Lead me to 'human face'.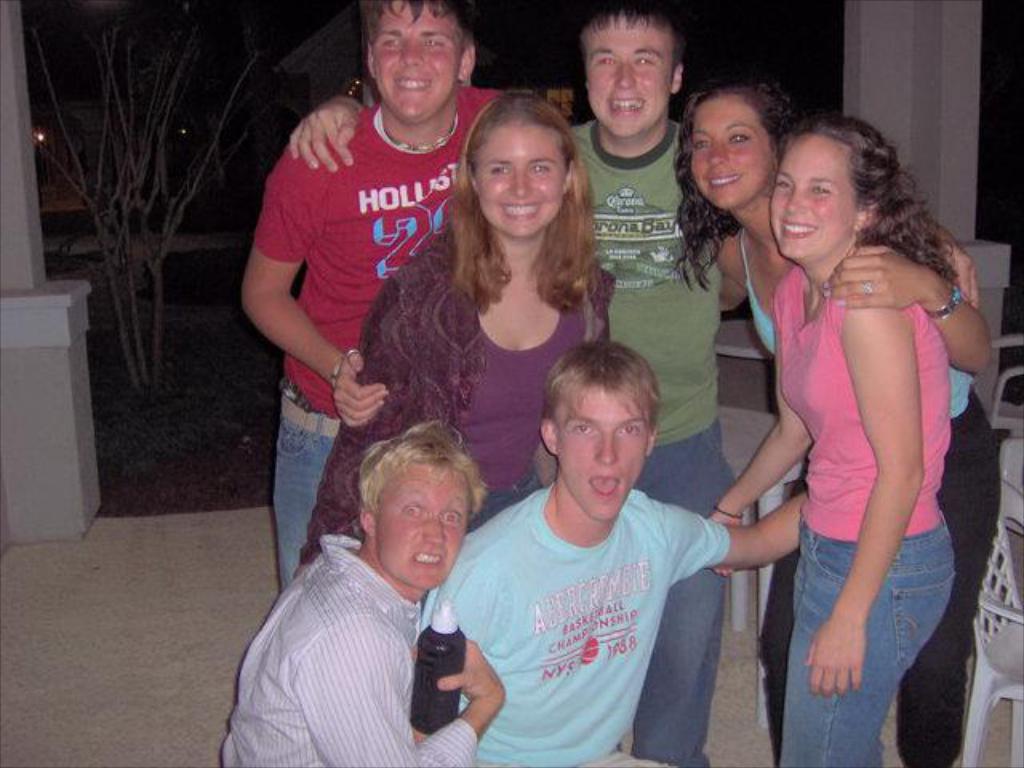
Lead to l=368, t=0, r=462, b=128.
